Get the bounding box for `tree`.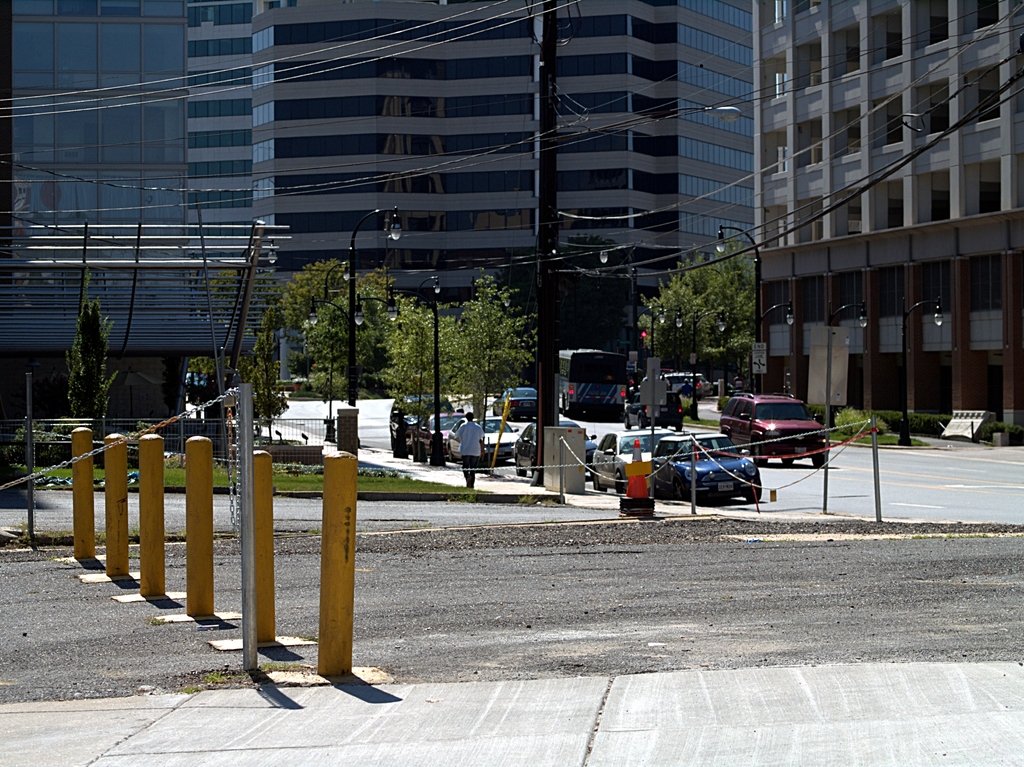
(678, 226, 761, 400).
